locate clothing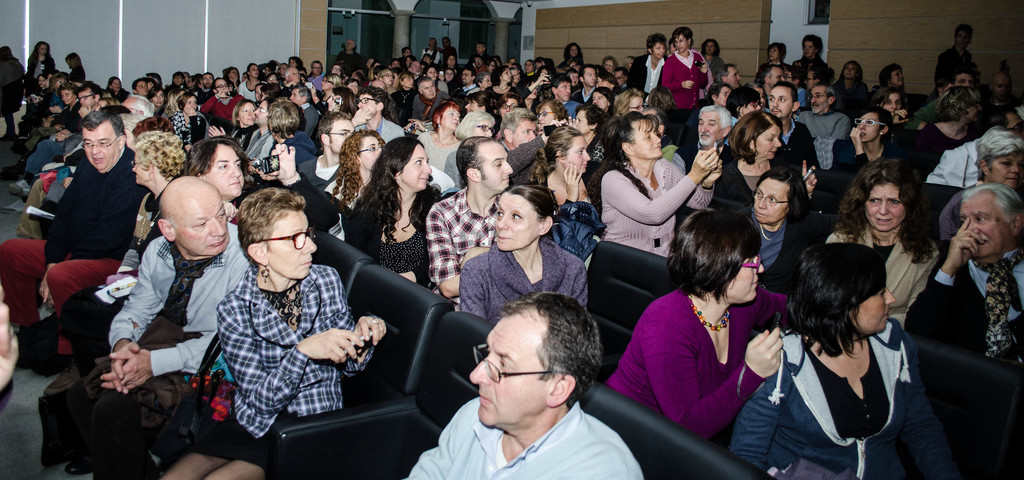
x1=442, y1=149, x2=464, y2=189
